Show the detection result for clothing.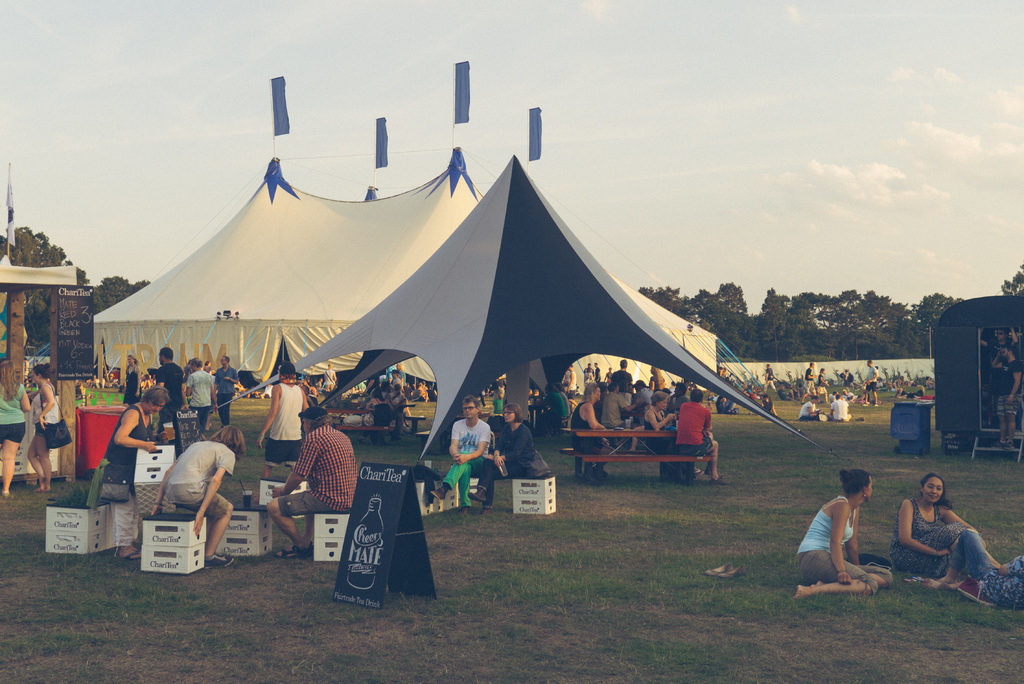
<region>278, 419, 381, 514</region>.
